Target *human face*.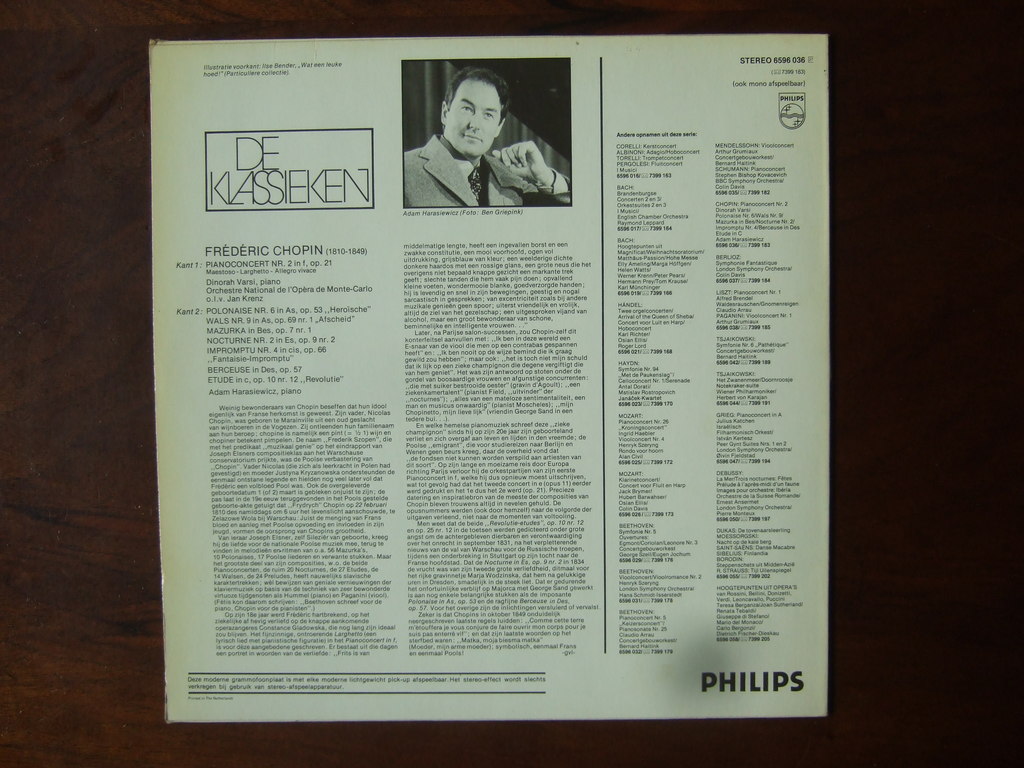
Target region: [x1=444, y1=80, x2=502, y2=157].
